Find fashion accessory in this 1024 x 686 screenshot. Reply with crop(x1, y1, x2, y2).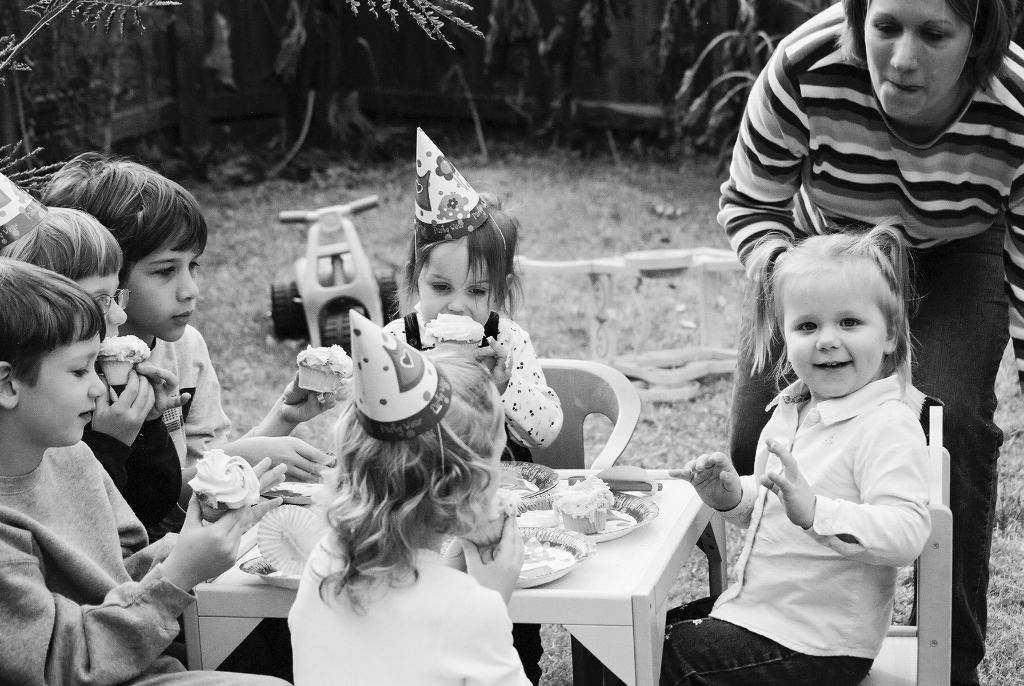
crop(0, 451, 220, 685).
